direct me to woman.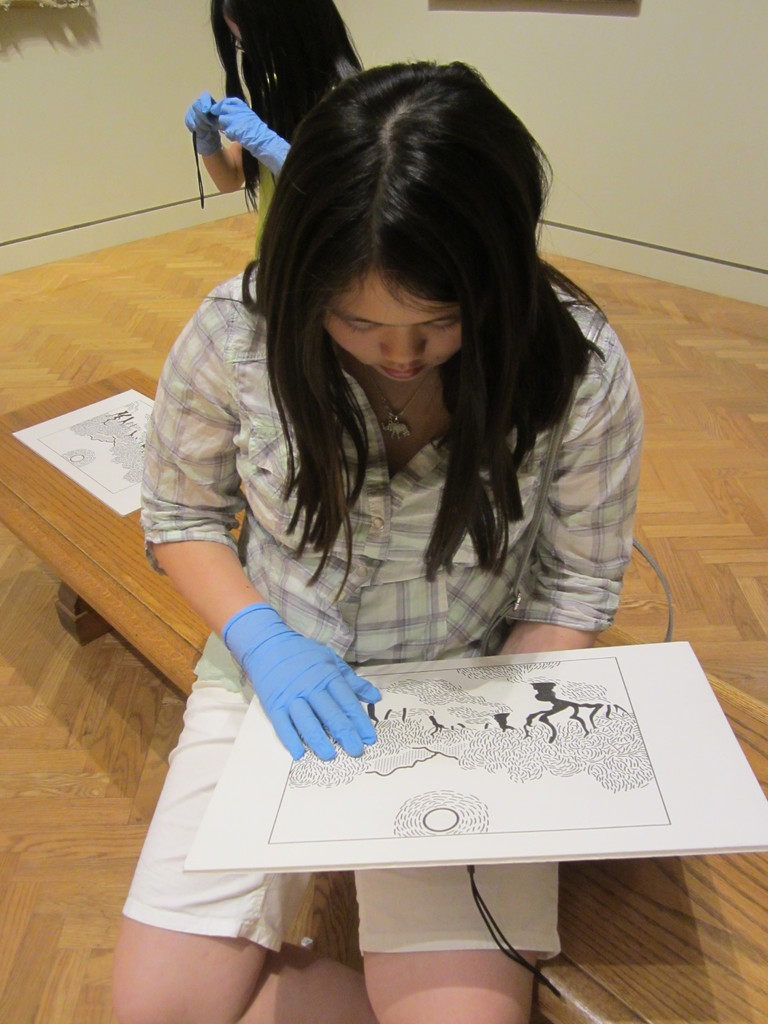
Direction: <bbox>116, 60, 666, 913</bbox>.
